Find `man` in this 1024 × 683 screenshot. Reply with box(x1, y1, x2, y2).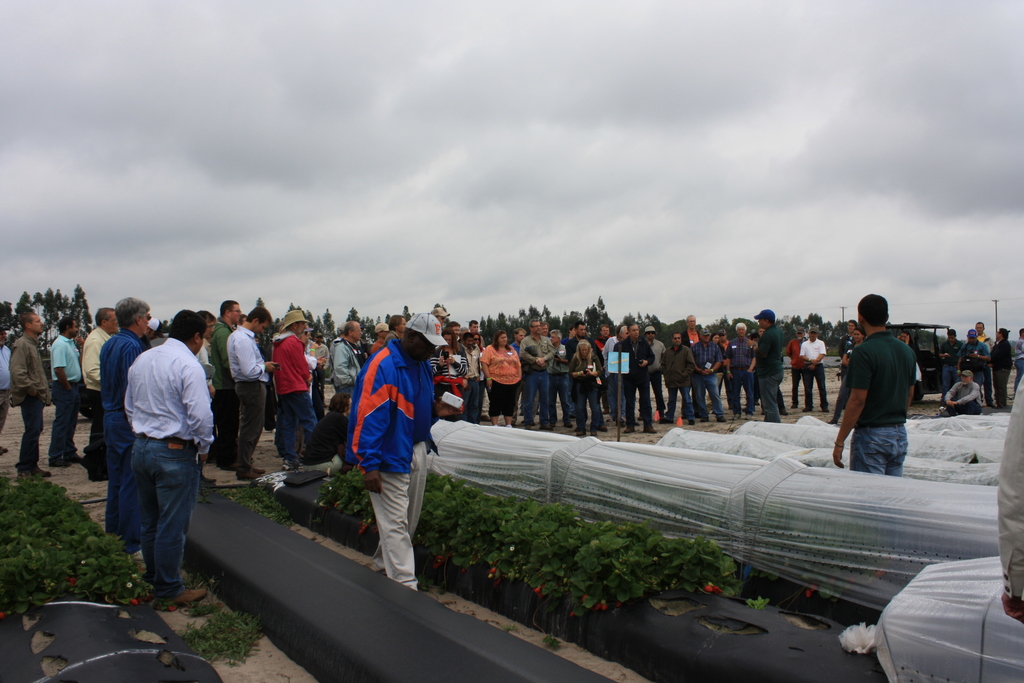
box(840, 320, 857, 373).
